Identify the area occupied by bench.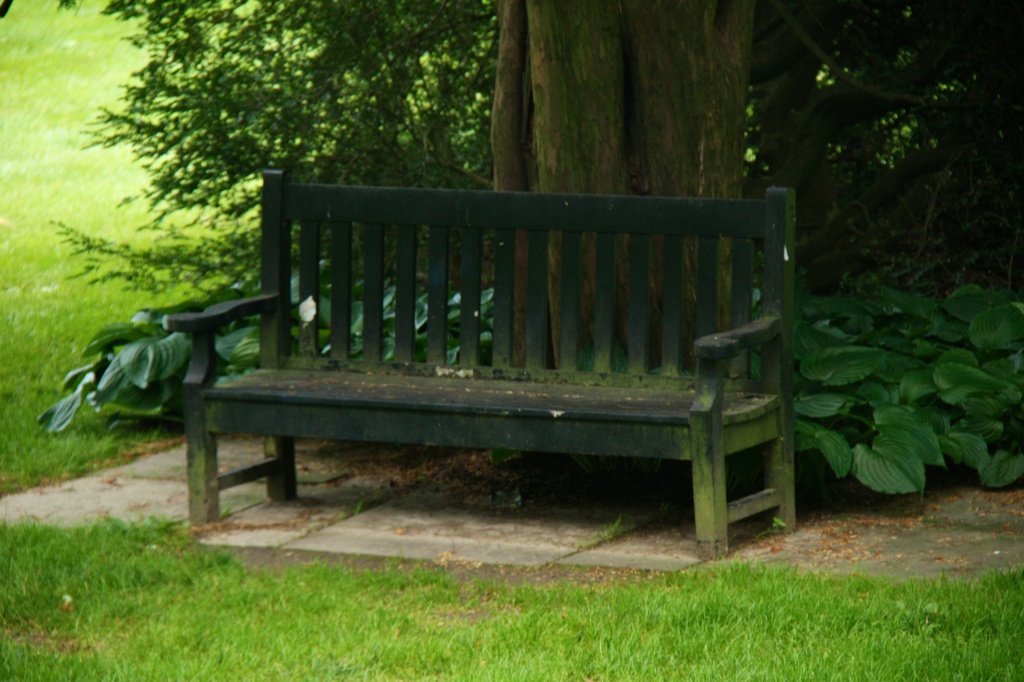
Area: (129, 173, 817, 552).
